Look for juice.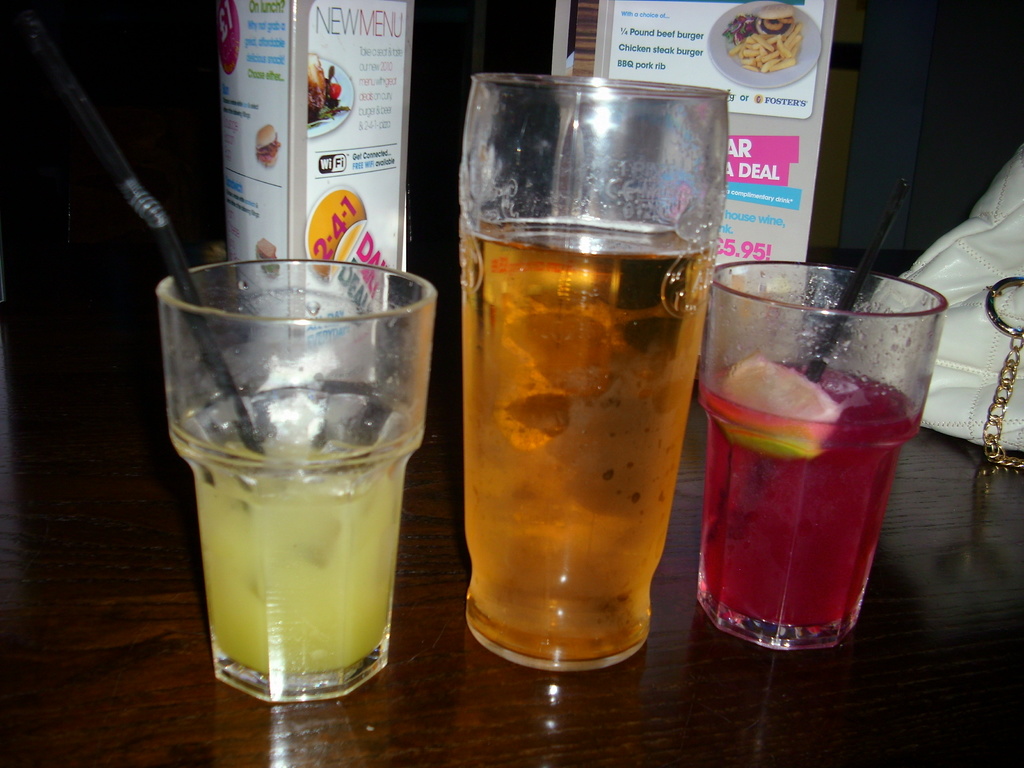
Found: [left=444, top=45, right=717, bottom=671].
